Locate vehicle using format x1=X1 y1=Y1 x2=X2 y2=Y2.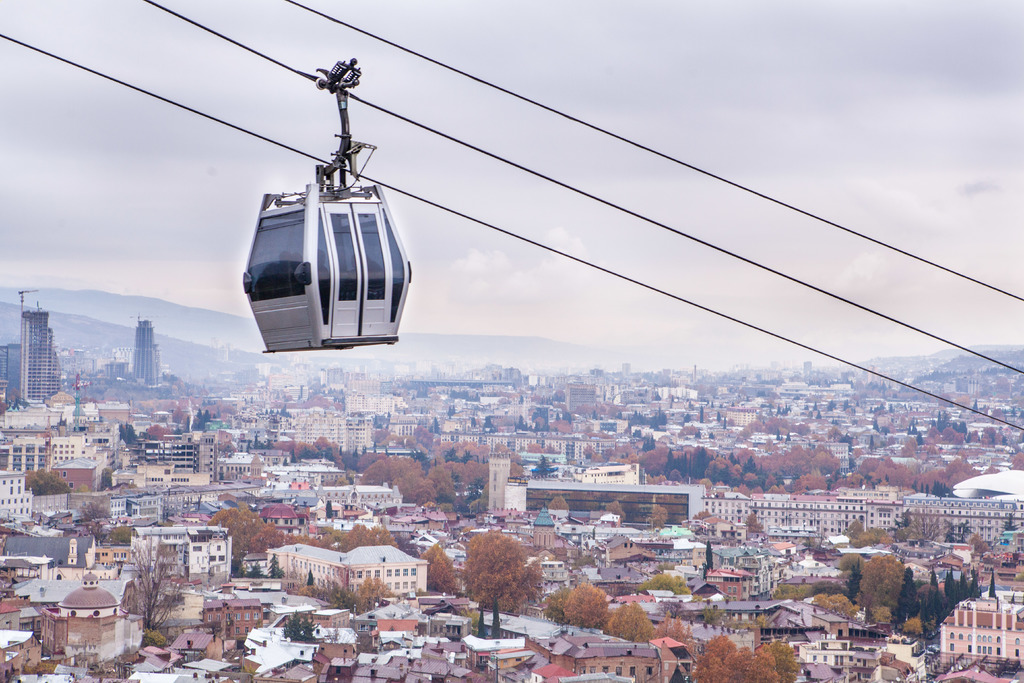
x1=229 y1=138 x2=408 y2=348.
